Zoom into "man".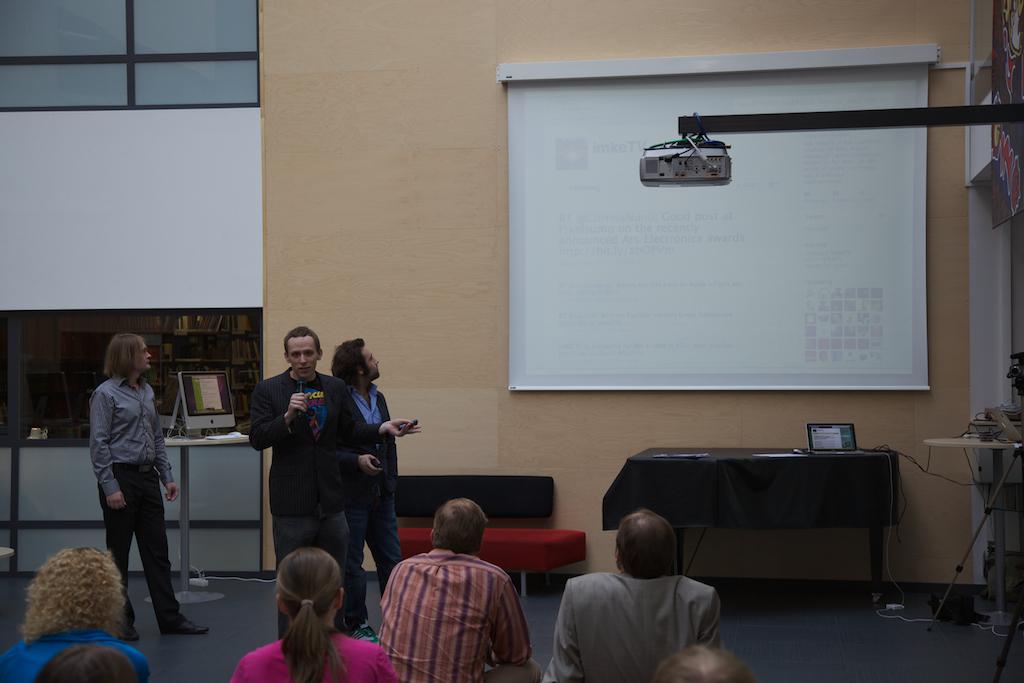
Zoom target: crop(247, 332, 381, 656).
